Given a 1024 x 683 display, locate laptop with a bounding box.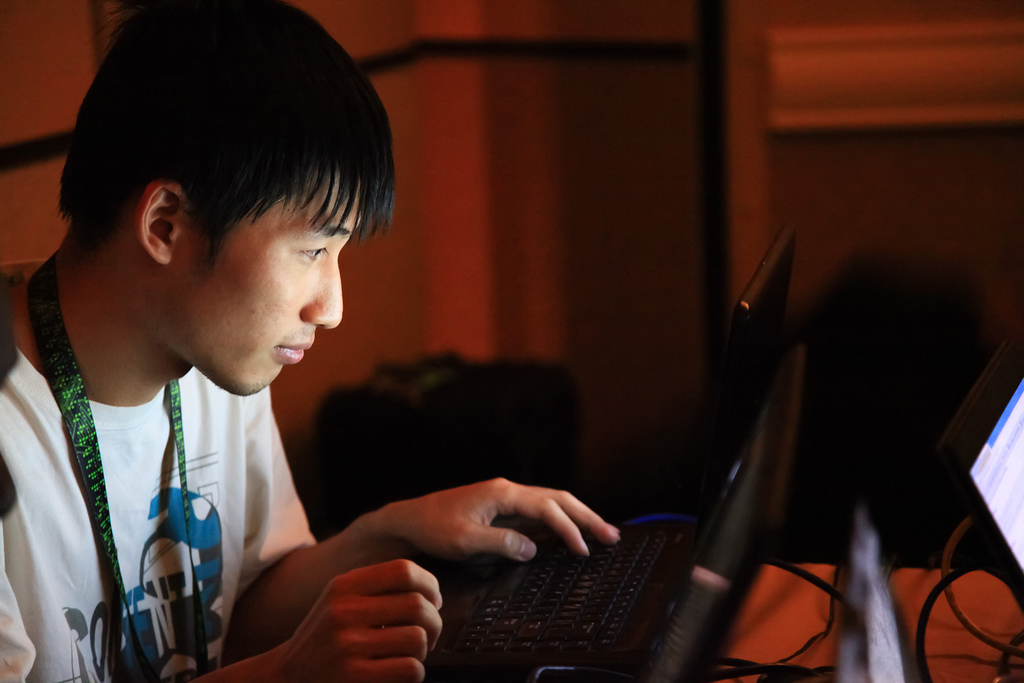
Located: bbox=(437, 222, 793, 673).
